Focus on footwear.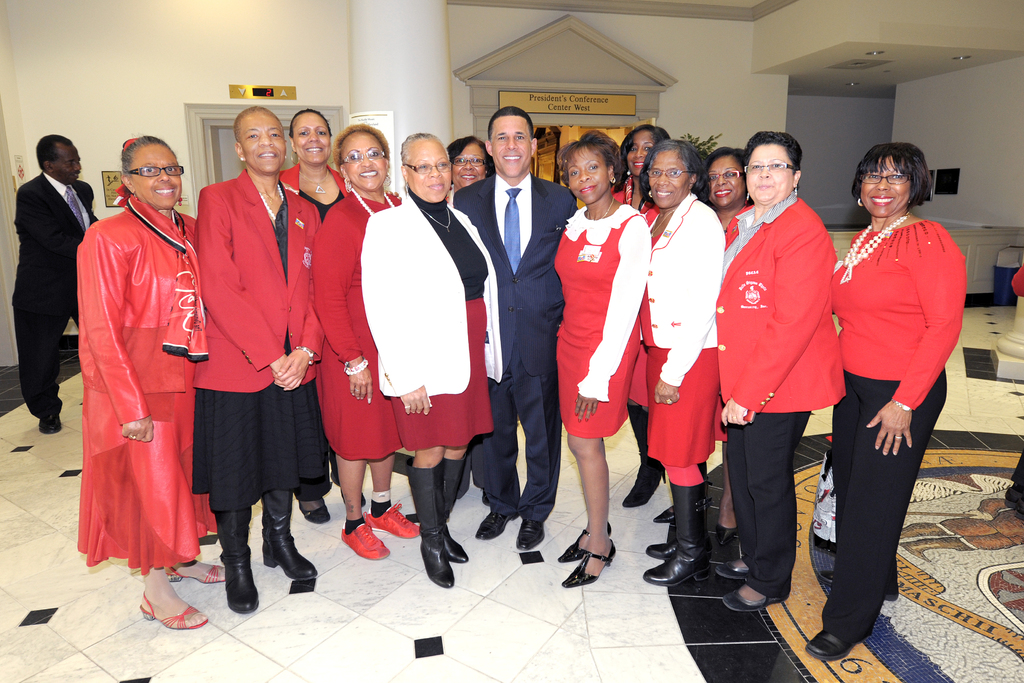
Focused at <box>219,509,268,610</box>.
